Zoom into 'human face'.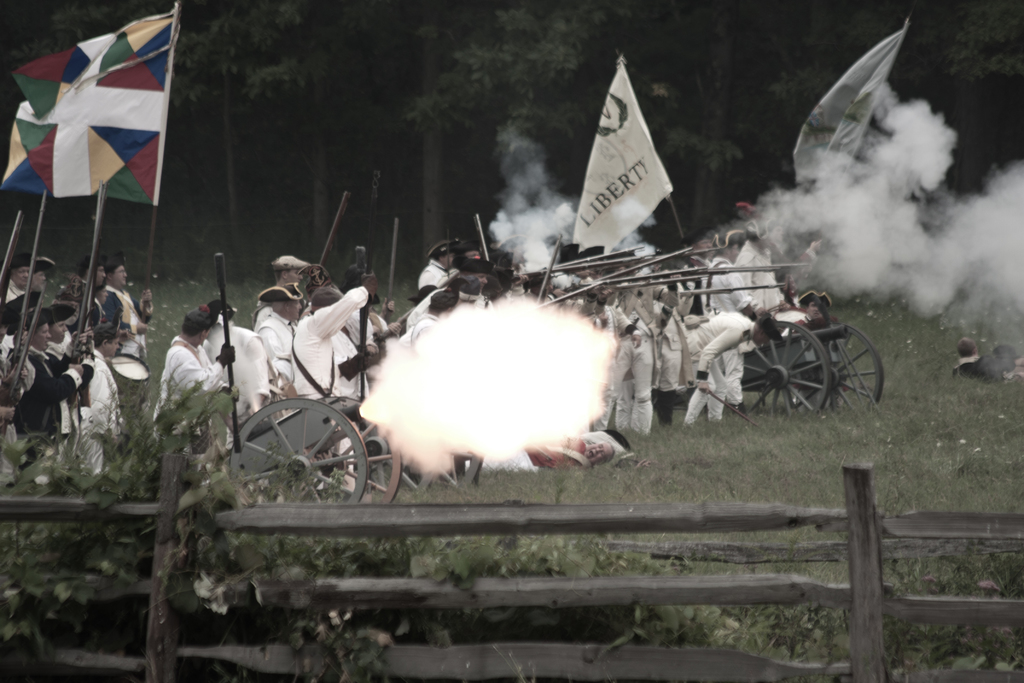
Zoom target: (x1=586, y1=440, x2=612, y2=463).
